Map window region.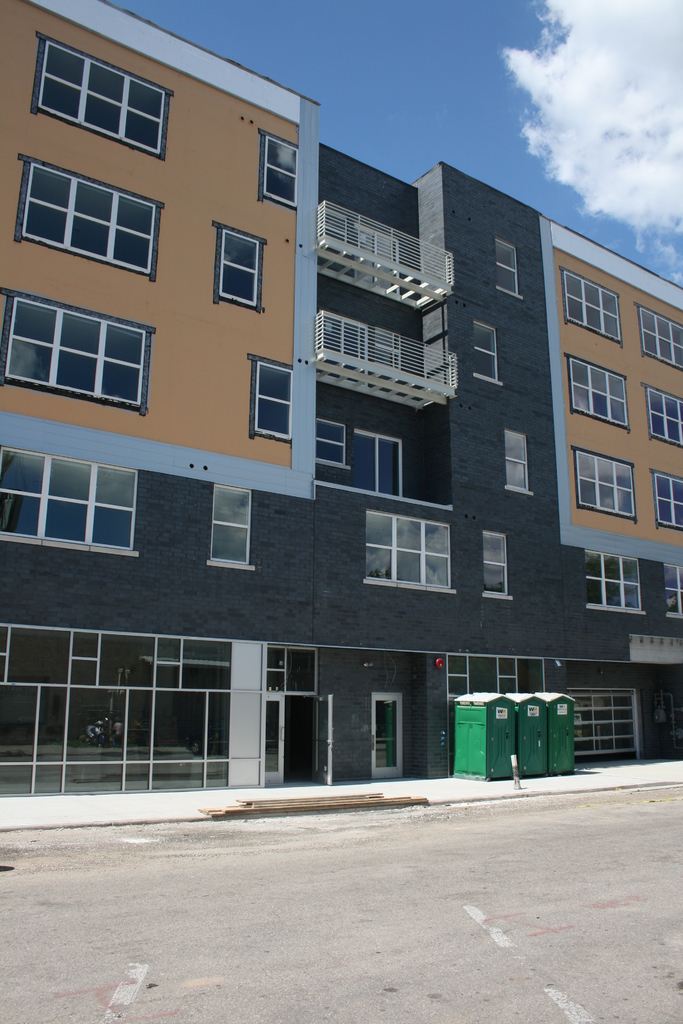
Mapped to left=572, top=452, right=639, bottom=519.
